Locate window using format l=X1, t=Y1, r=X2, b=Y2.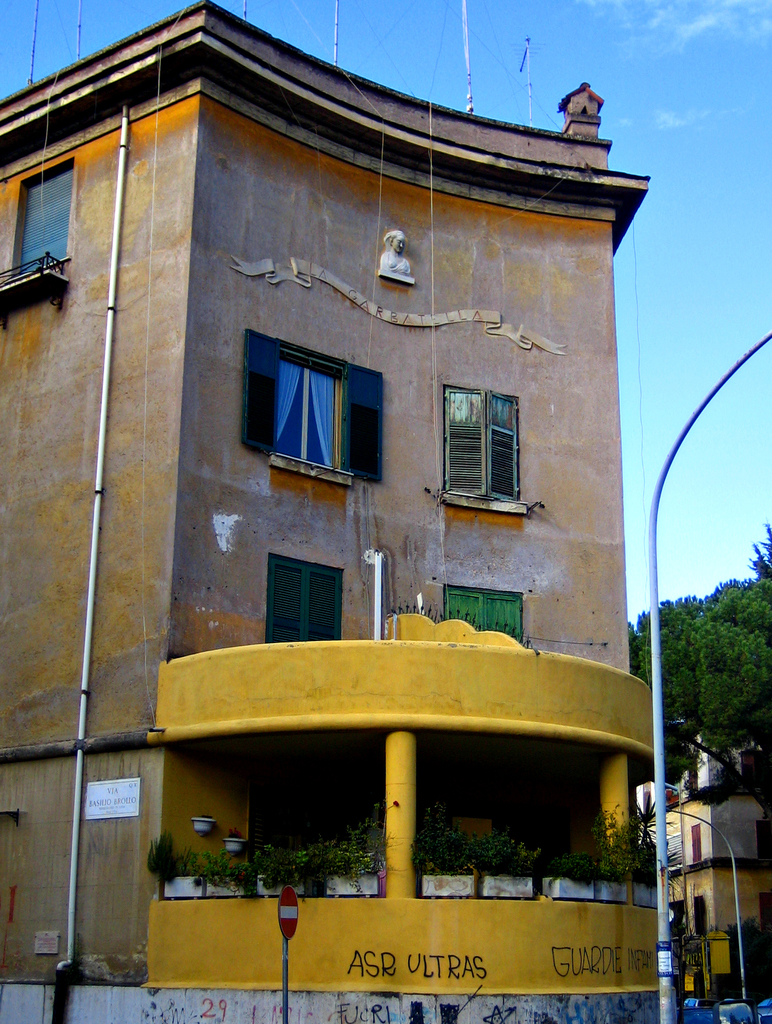
l=450, t=585, r=523, b=652.
